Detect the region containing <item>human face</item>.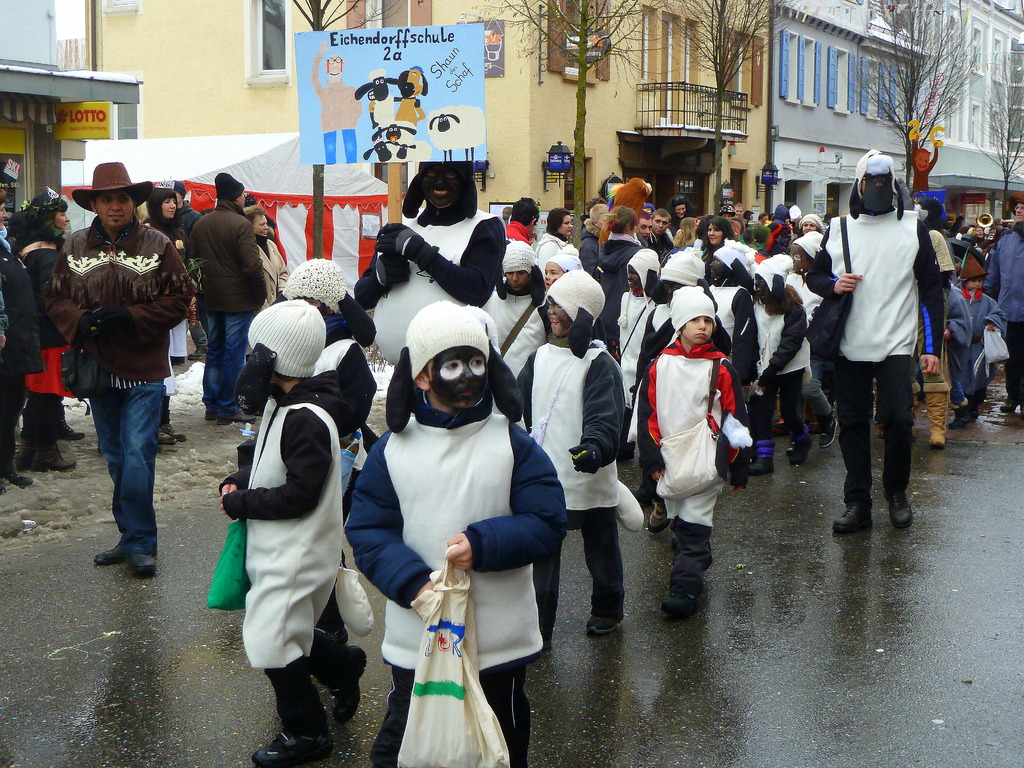
box(627, 266, 638, 287).
